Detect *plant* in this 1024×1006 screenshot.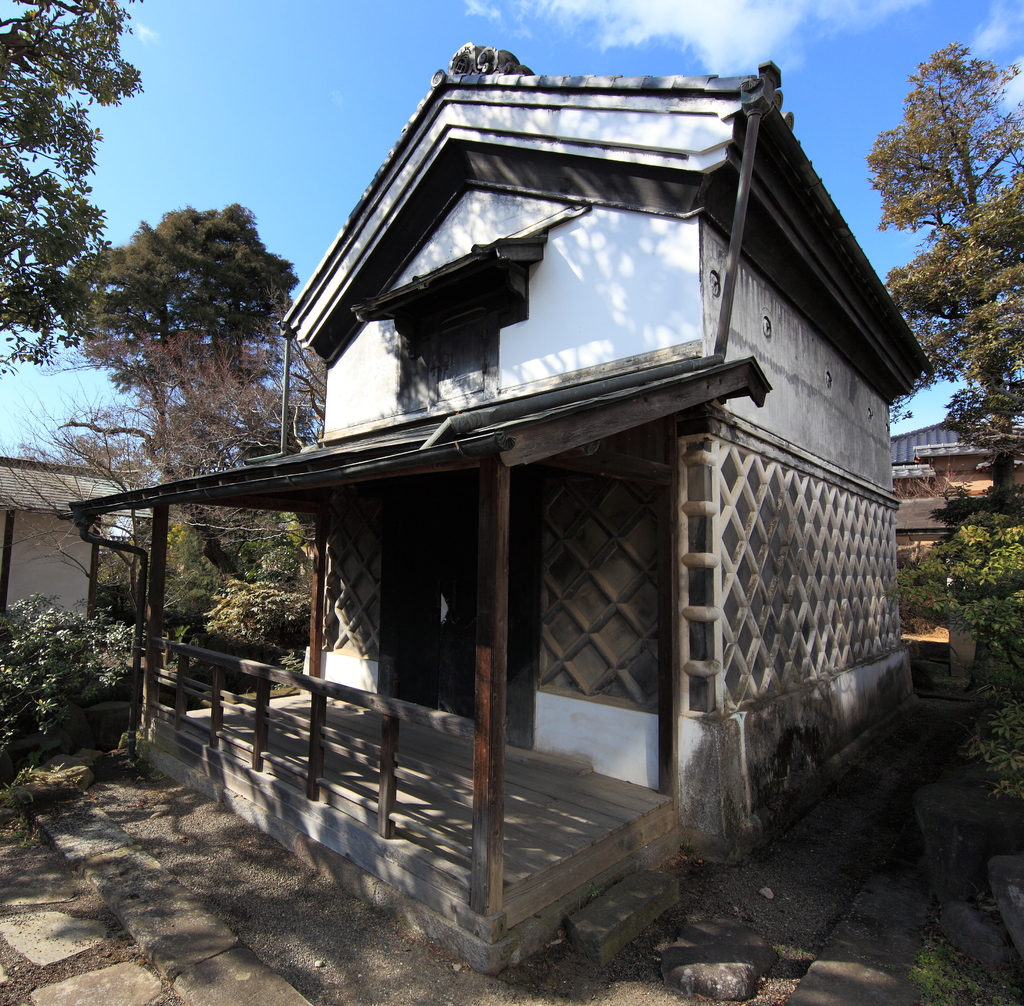
Detection: 893,503,1023,673.
